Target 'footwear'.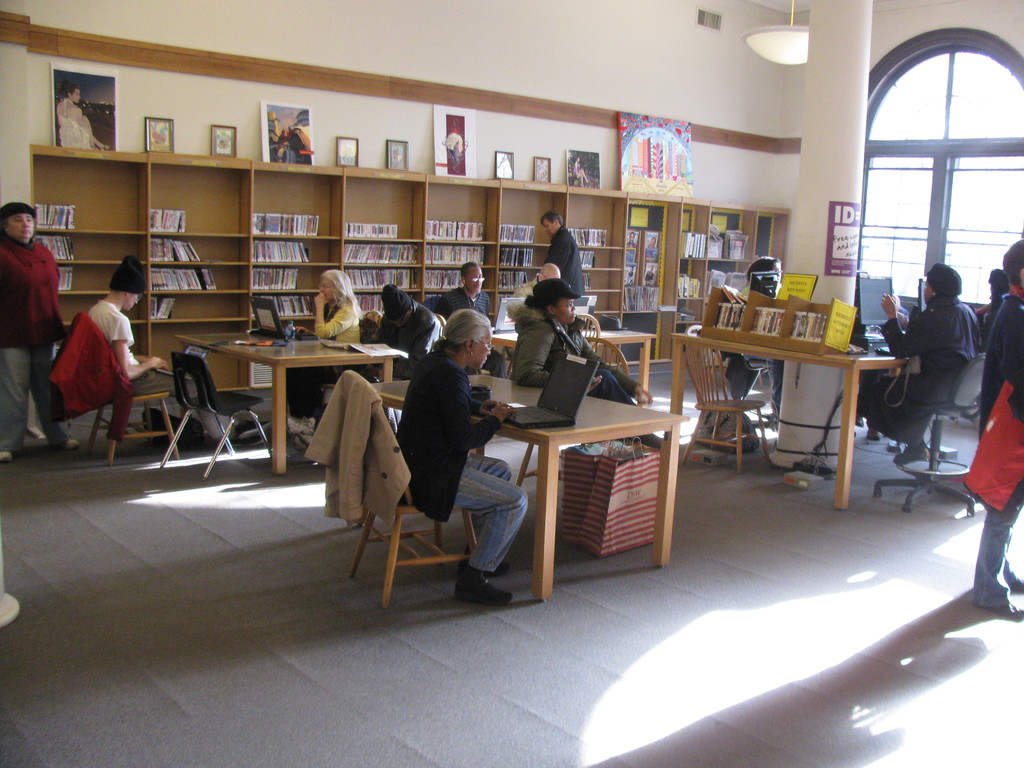
Target region: x1=0 y1=449 x2=11 y2=462.
